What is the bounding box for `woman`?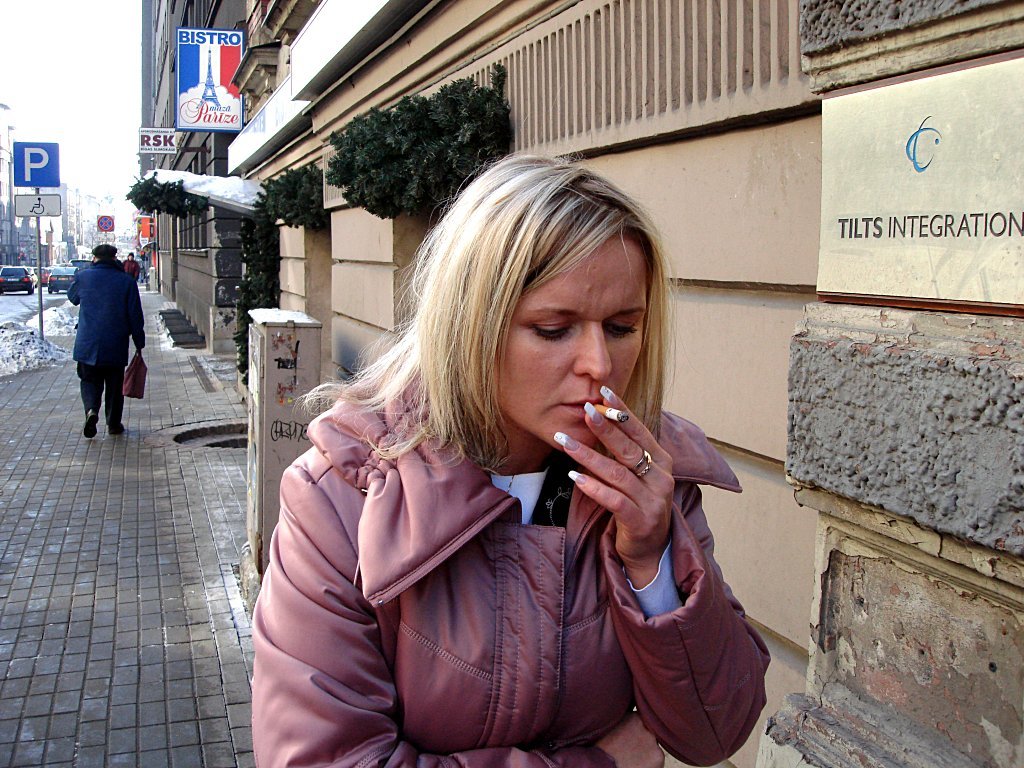
region(256, 152, 781, 767).
